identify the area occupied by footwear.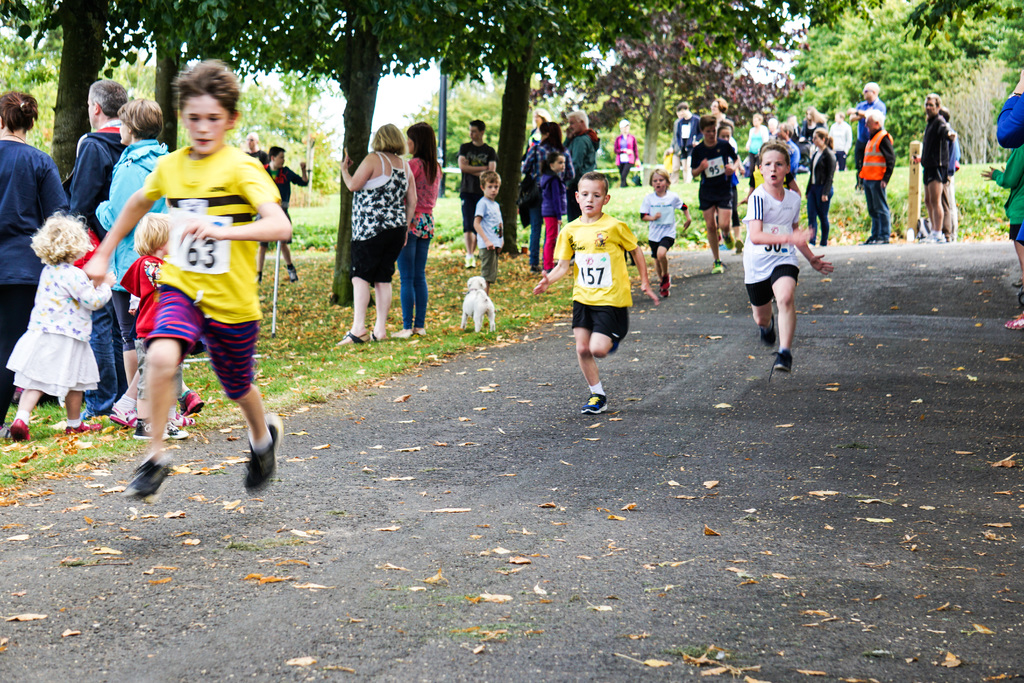
Area: (left=1004, top=312, right=1023, bottom=337).
